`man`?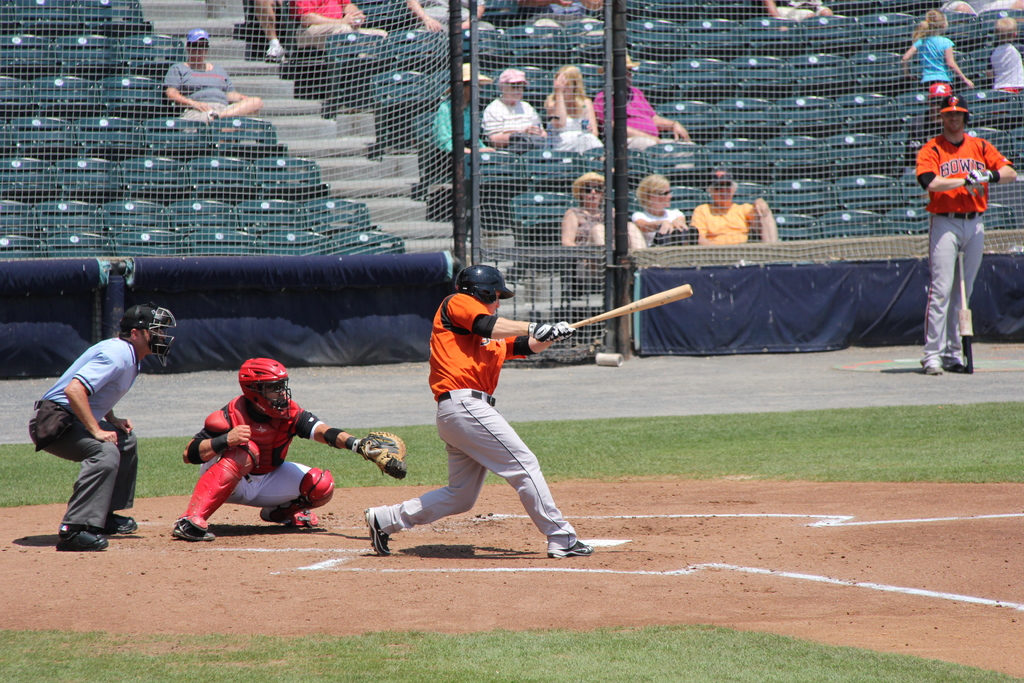
left=31, top=307, right=155, bottom=555
